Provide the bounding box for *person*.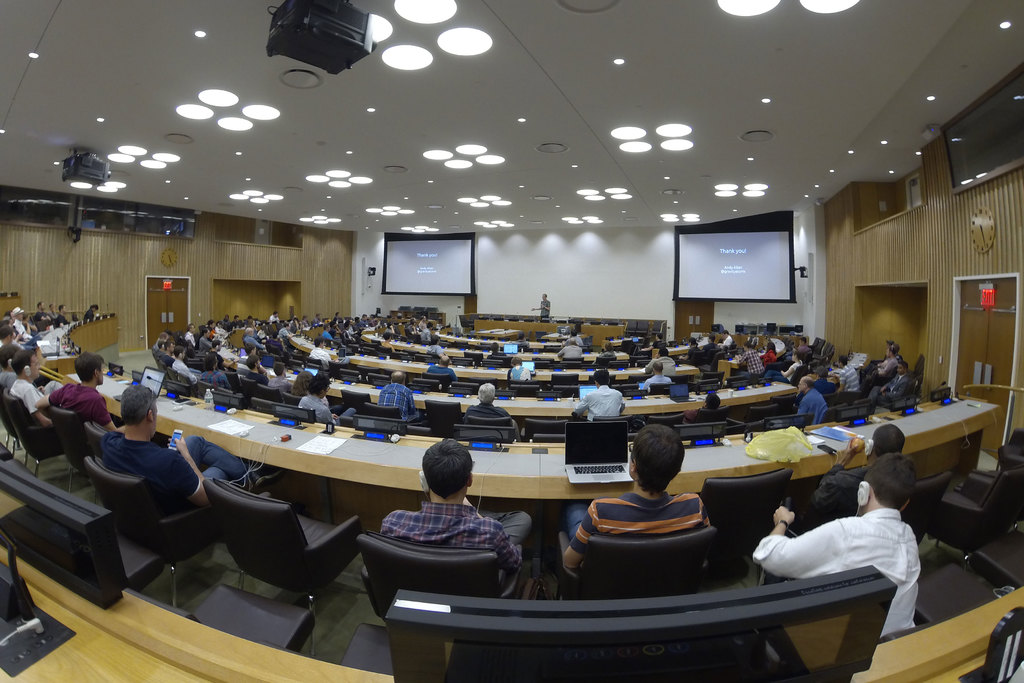
[left=811, top=424, right=912, bottom=520].
